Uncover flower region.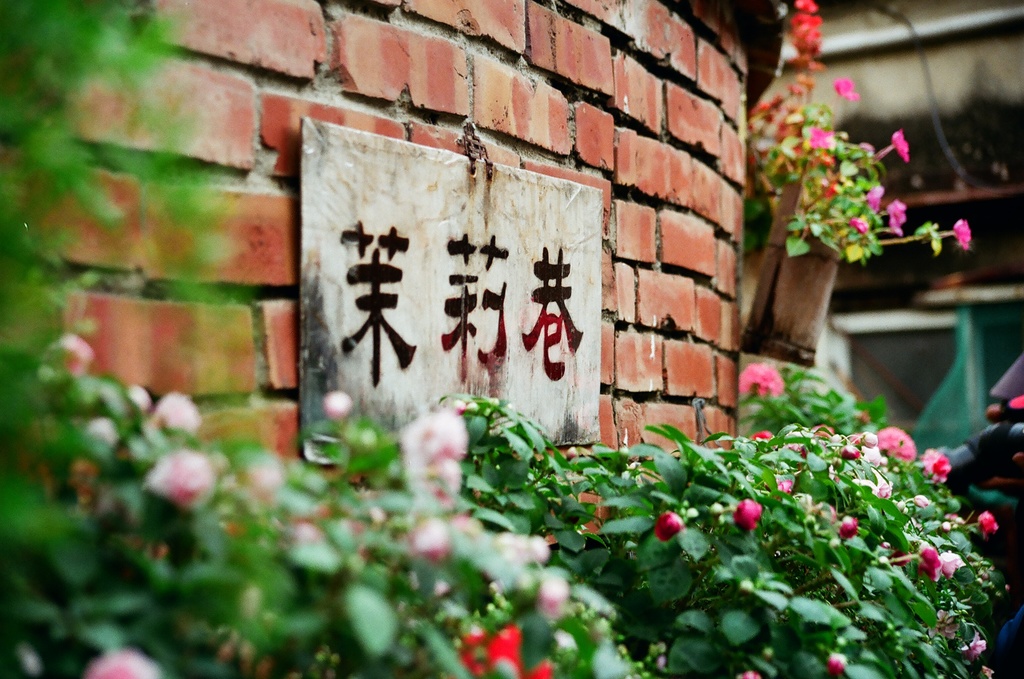
Uncovered: (left=952, top=217, right=973, bottom=247).
